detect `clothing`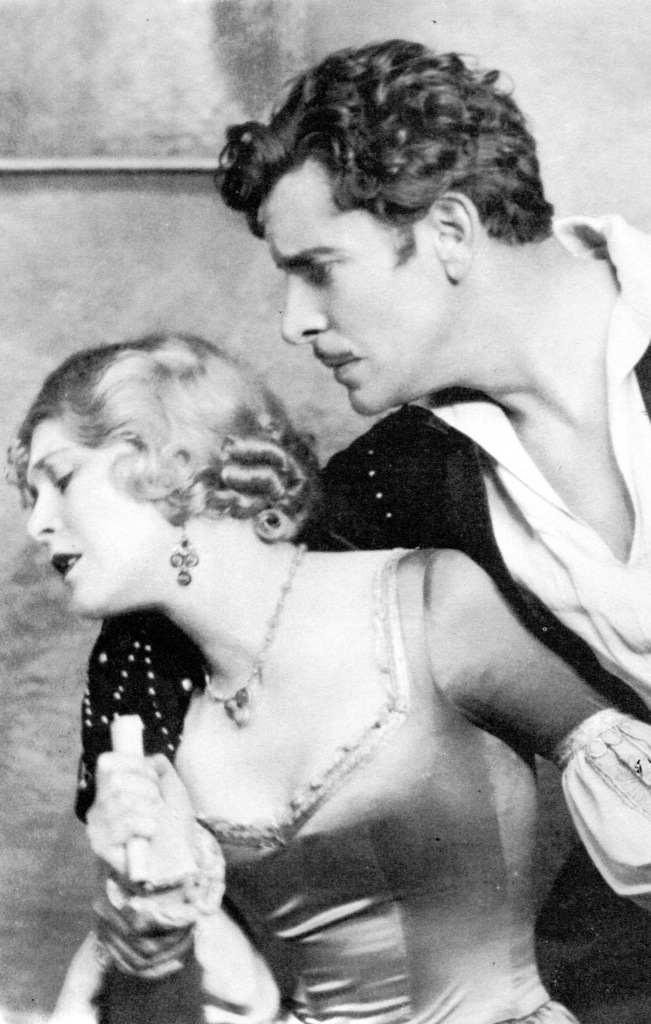
bbox=[109, 541, 573, 1023]
